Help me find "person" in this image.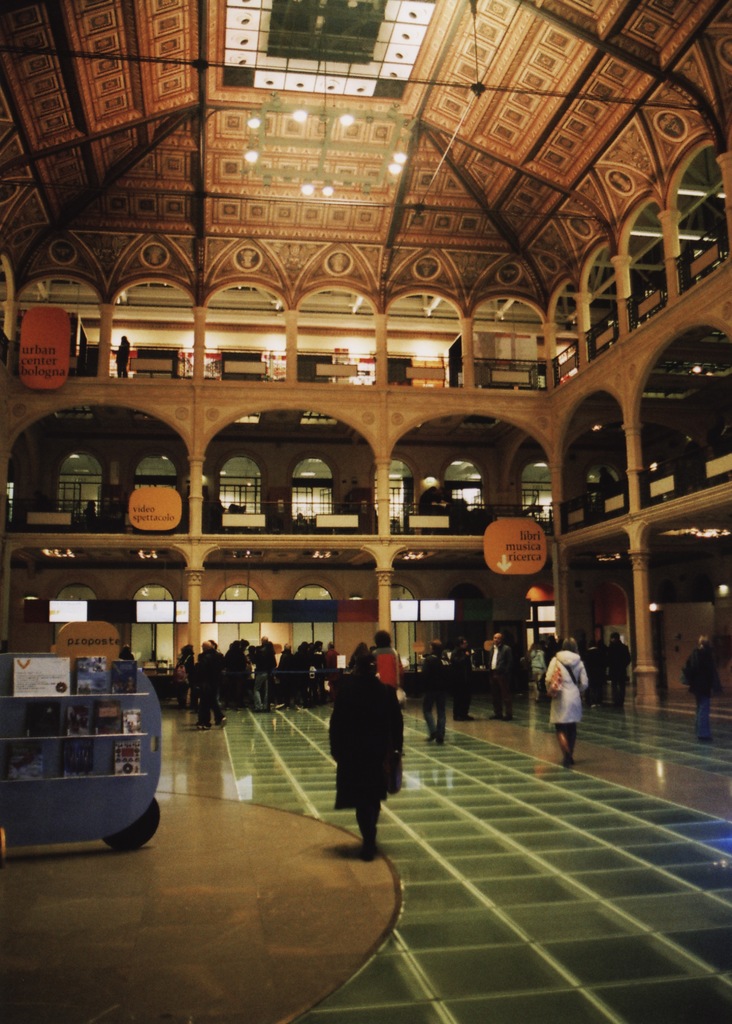
Found it: <box>581,632,603,702</box>.
